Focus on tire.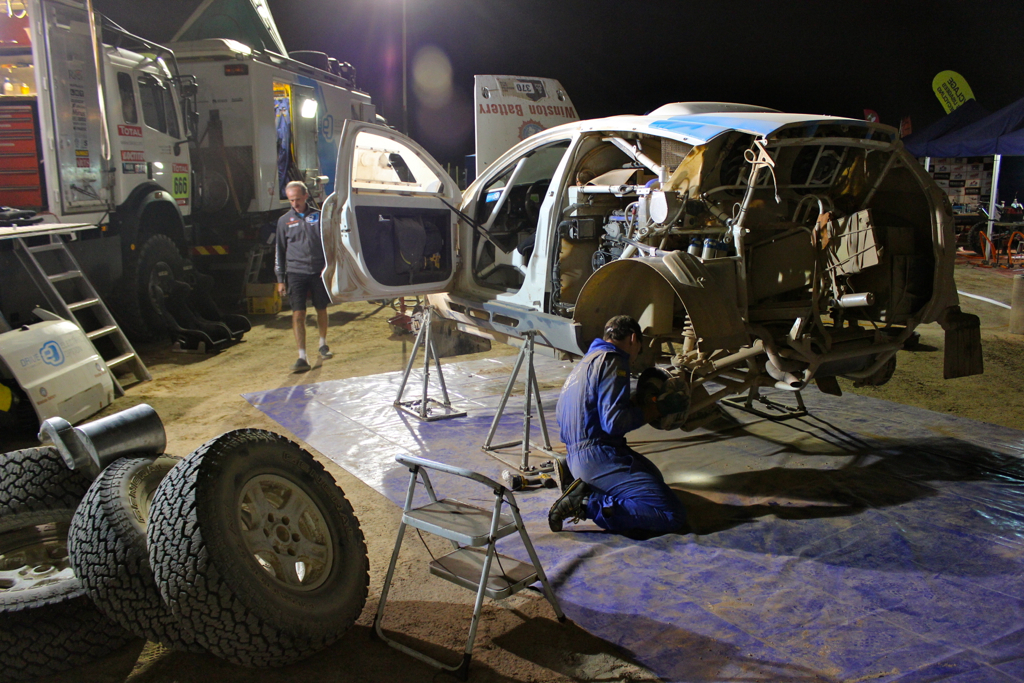
Focused at x1=0 y1=449 x2=94 y2=530.
